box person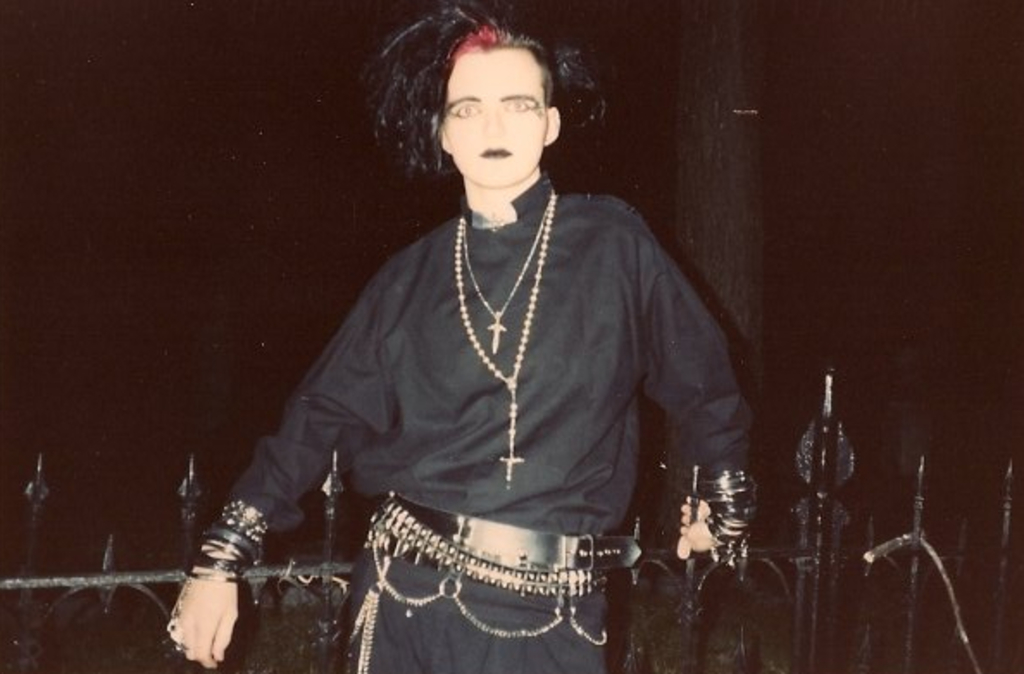
229/12/783/655
